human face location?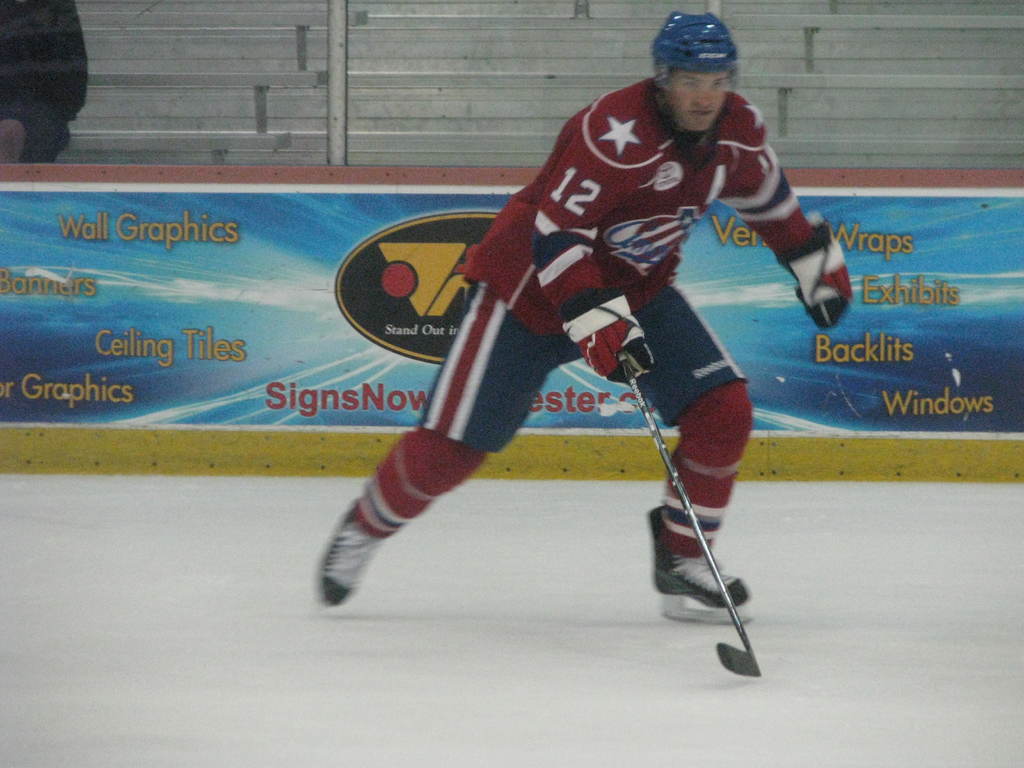
673, 74, 727, 136
